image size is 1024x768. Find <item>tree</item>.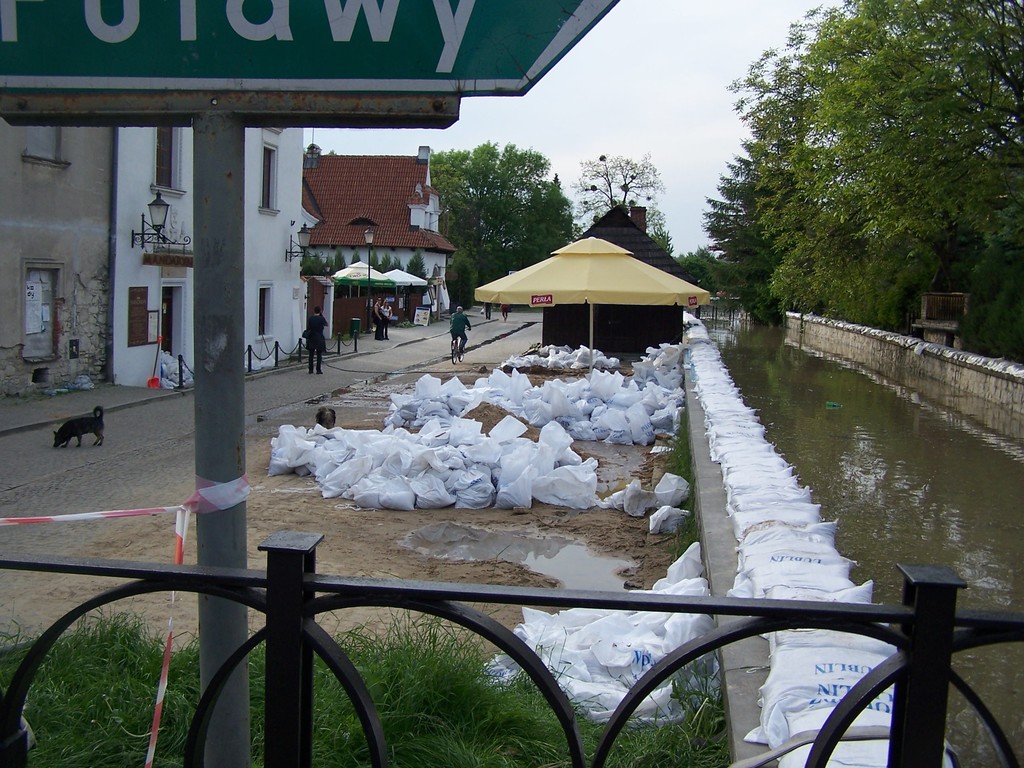
l=670, t=248, r=755, b=305.
